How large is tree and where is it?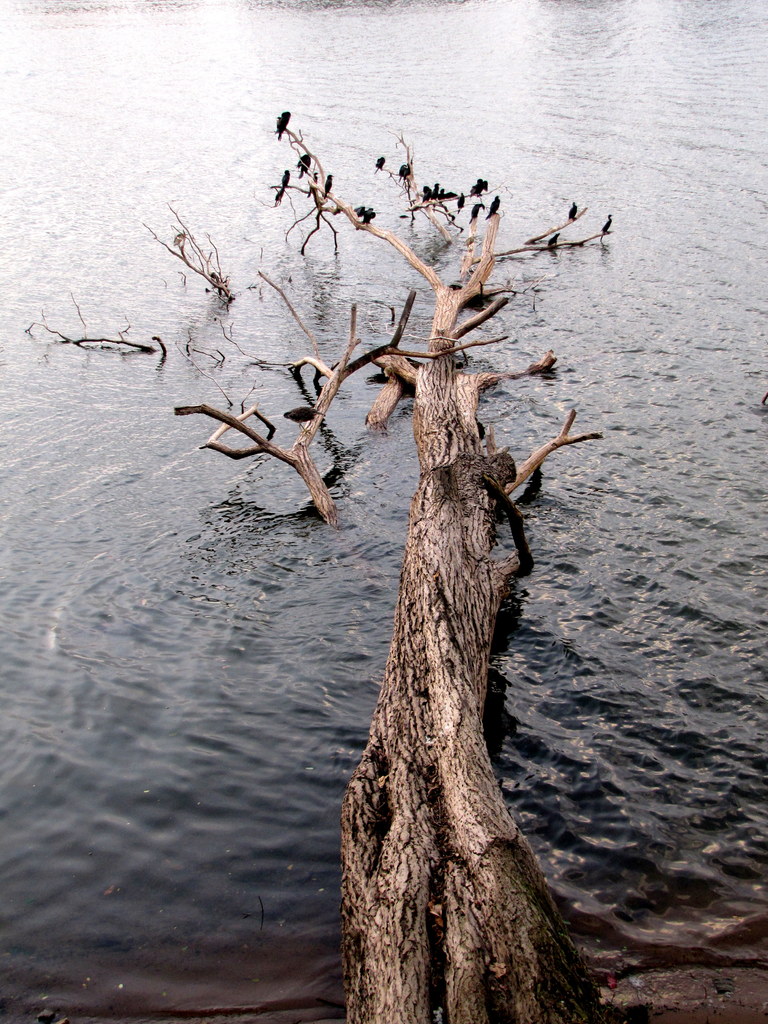
Bounding box: <box>125,80,666,965</box>.
